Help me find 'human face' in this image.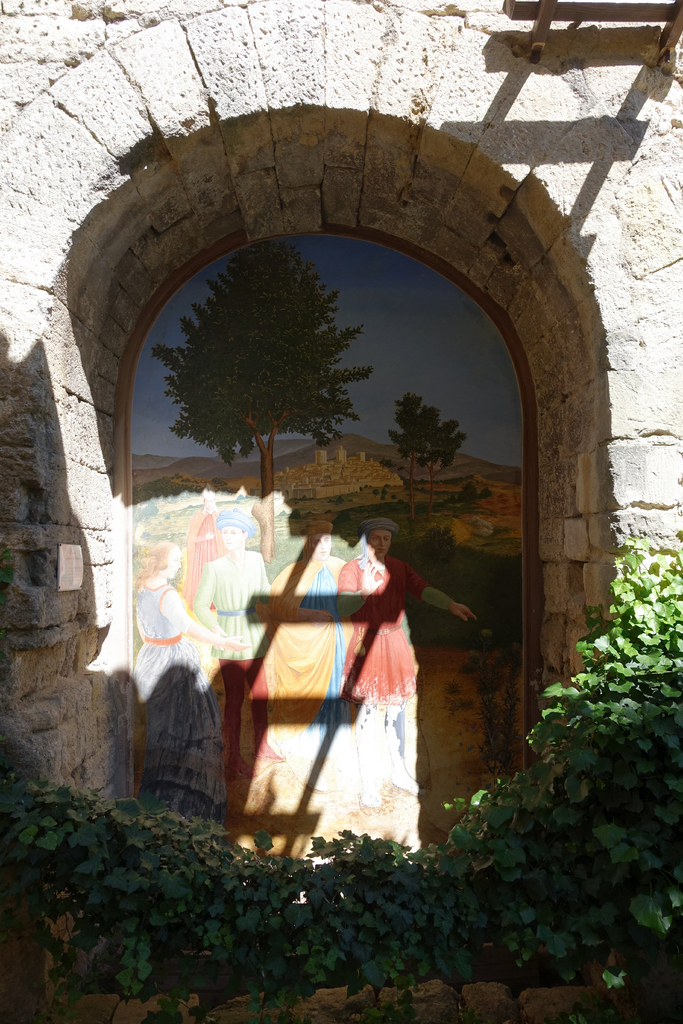
Found it: 163:554:183:575.
